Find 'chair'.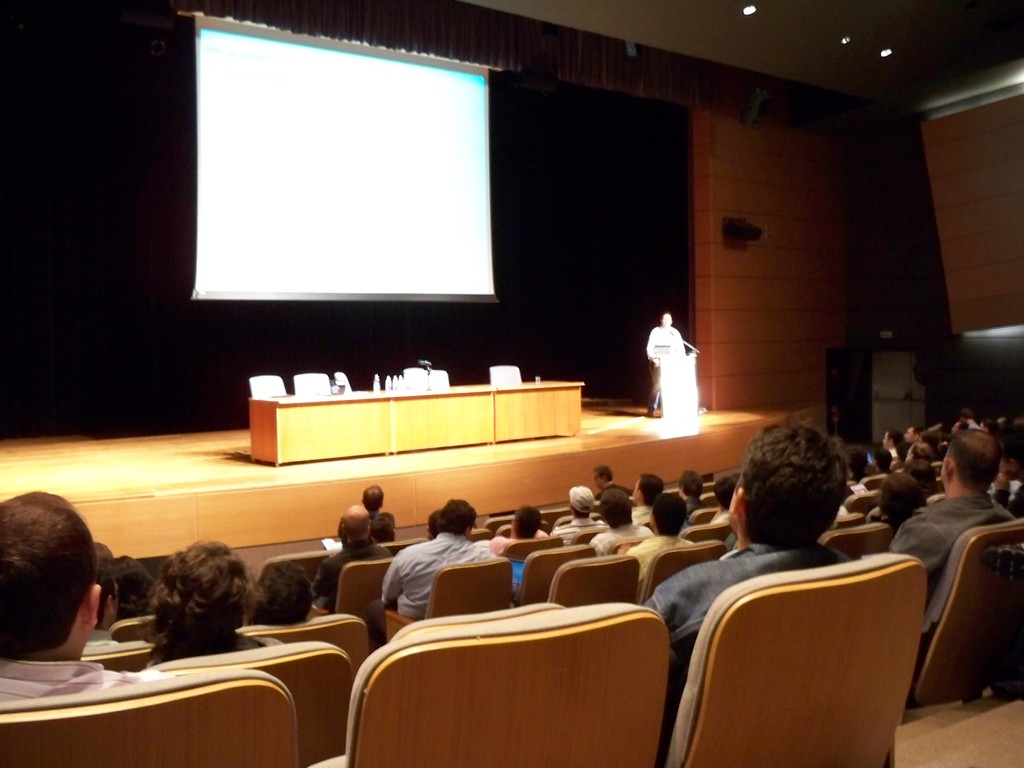
664:556:951:756.
